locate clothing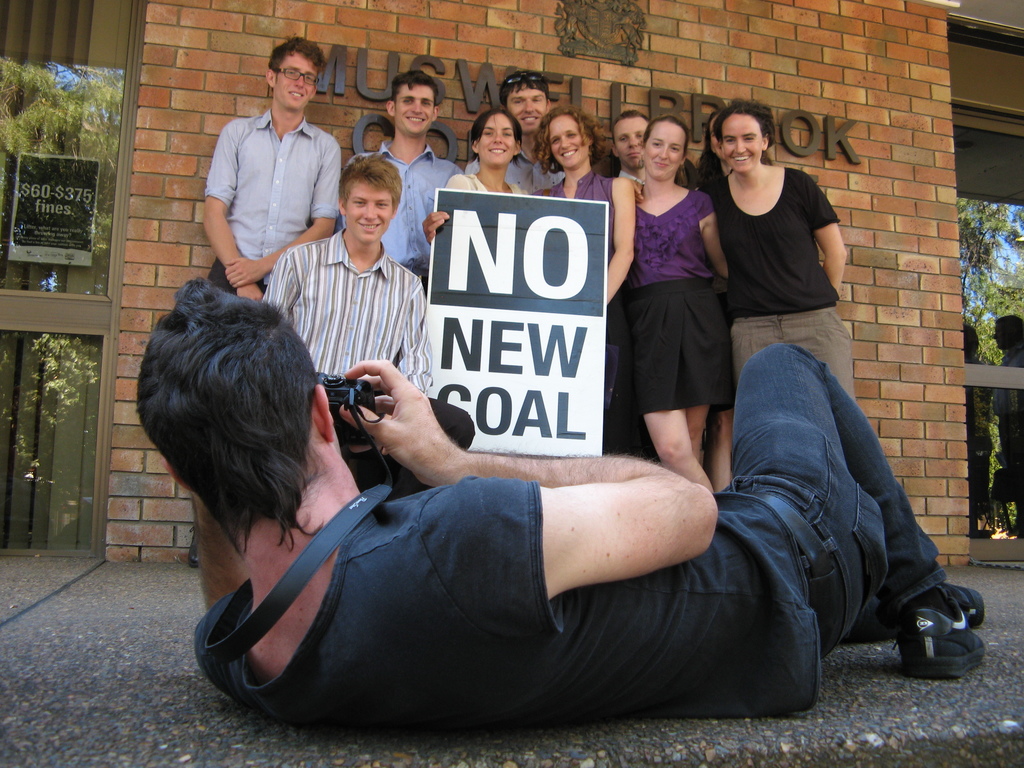
[x1=205, y1=104, x2=338, y2=298]
